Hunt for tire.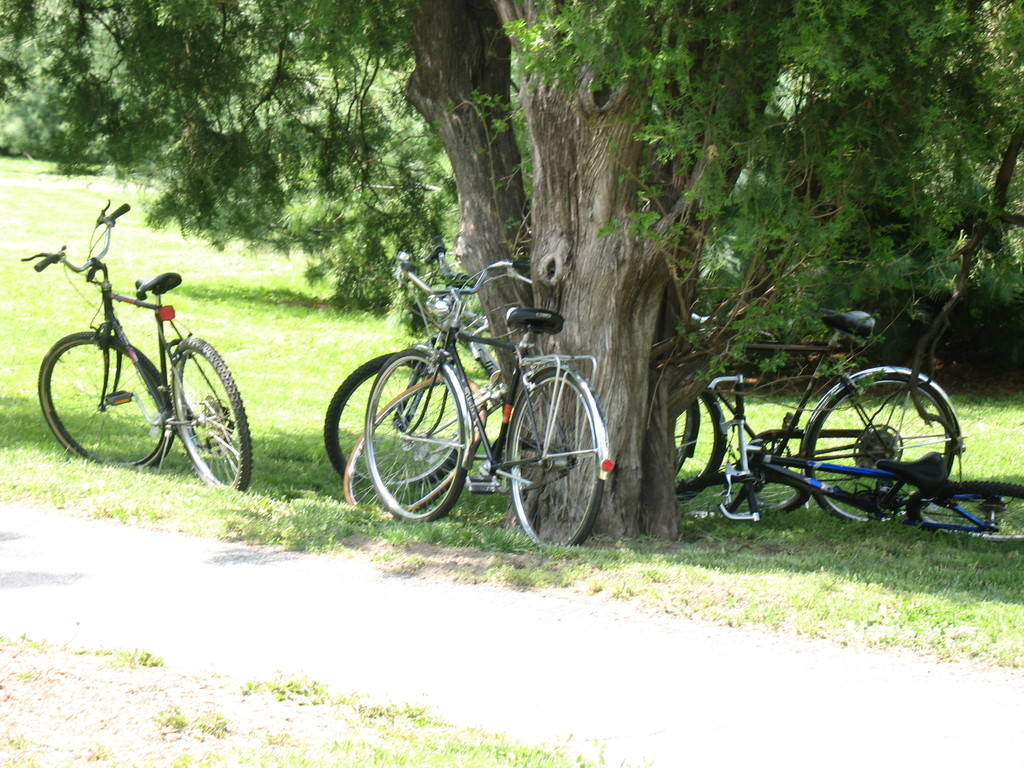
Hunted down at 171:335:255:488.
